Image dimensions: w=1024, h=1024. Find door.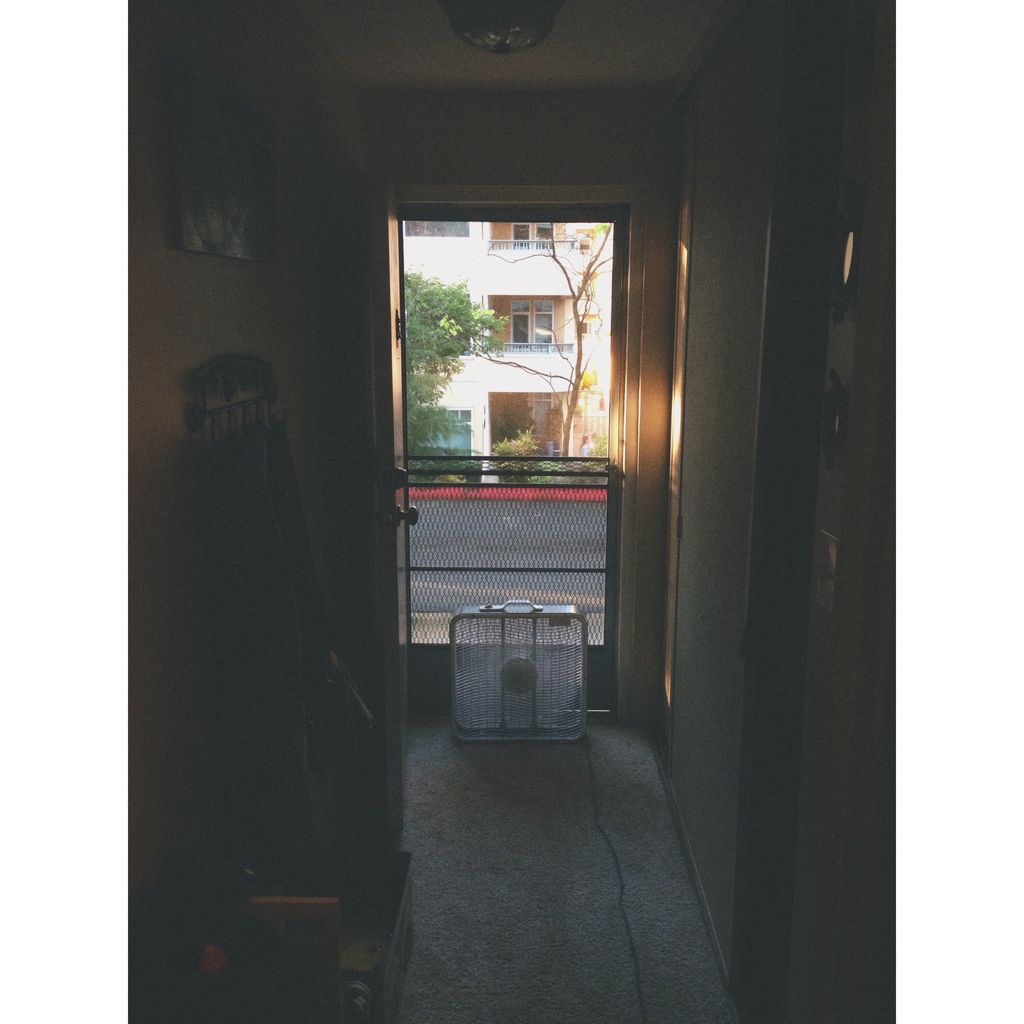
(left=369, top=143, right=682, bottom=760).
